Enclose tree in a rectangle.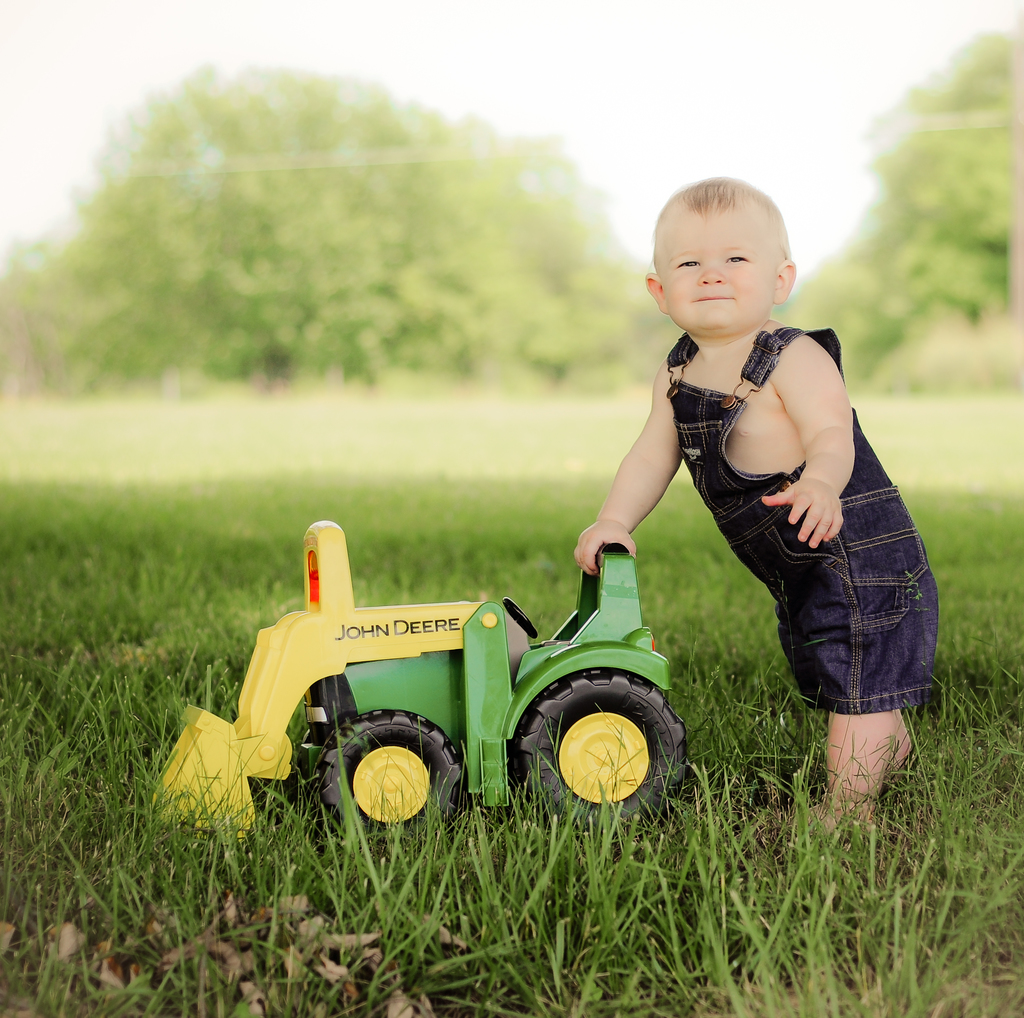
(x1=20, y1=60, x2=611, y2=460).
